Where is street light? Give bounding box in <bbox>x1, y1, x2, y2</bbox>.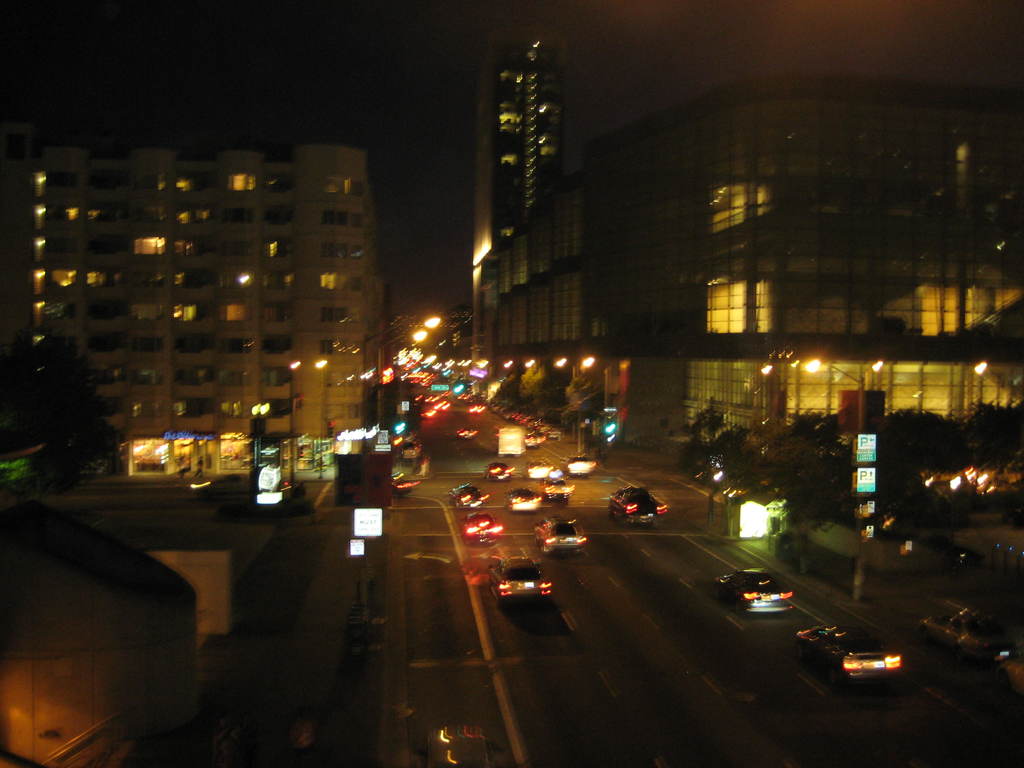
<bbox>376, 332, 430, 418</bbox>.
